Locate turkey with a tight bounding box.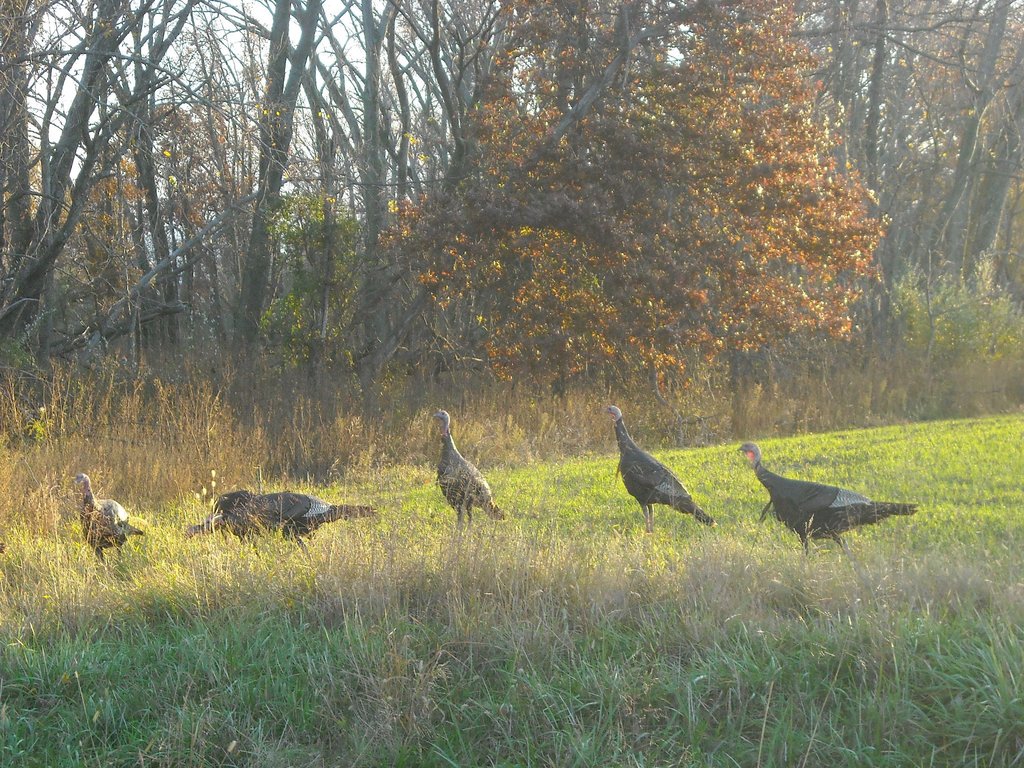
<box>70,474,144,577</box>.
